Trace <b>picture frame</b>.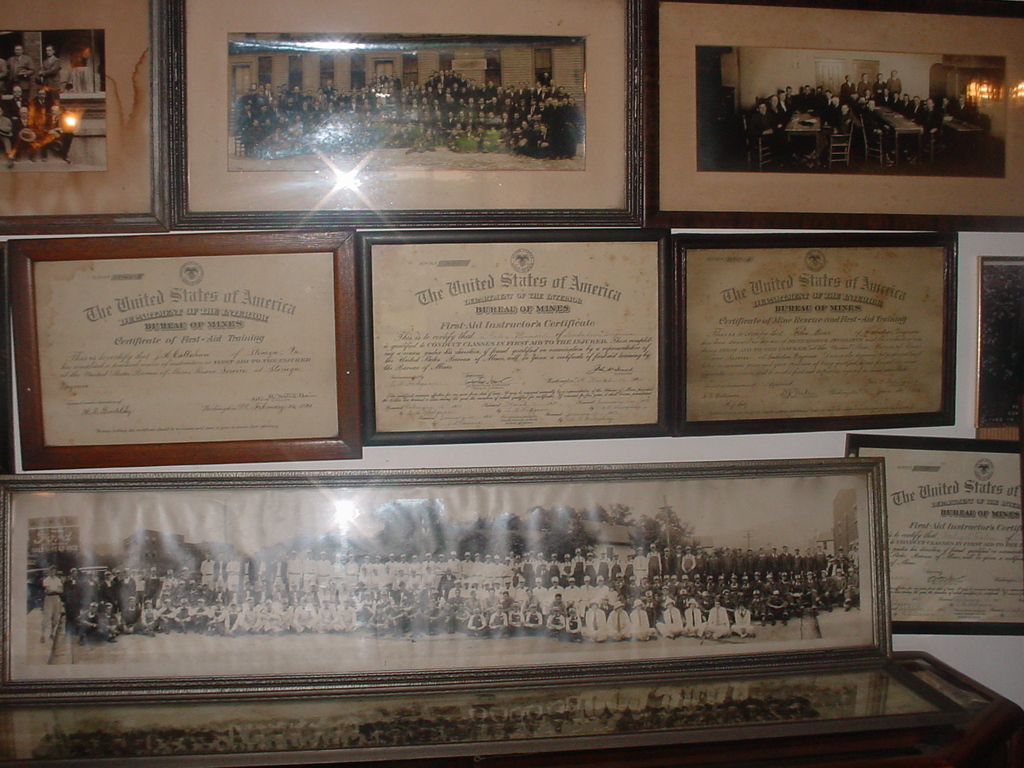
Traced to 169/0/643/228.
